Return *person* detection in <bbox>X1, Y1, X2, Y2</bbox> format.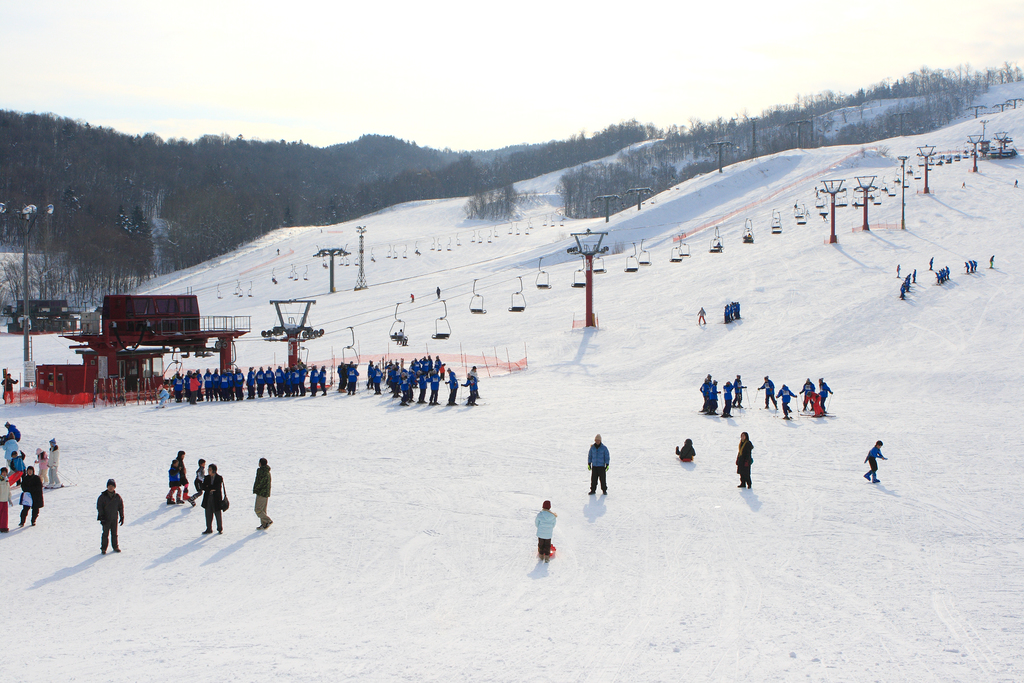
<bbox>1014, 179, 1018, 186</bbox>.
